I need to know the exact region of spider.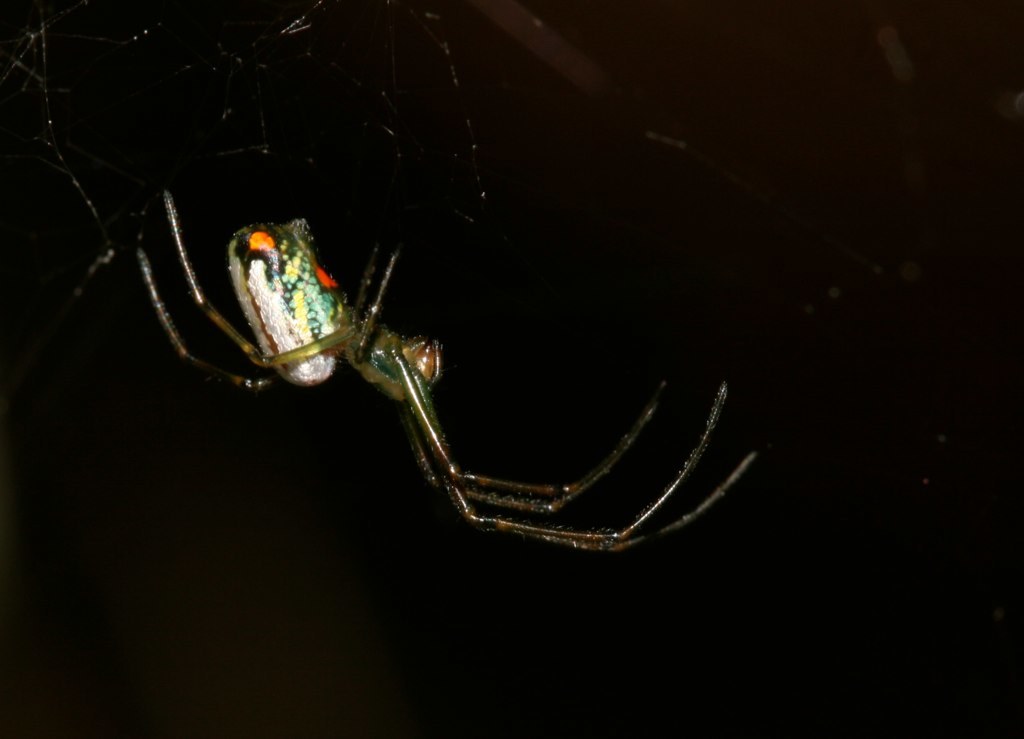
Region: (67,131,781,558).
